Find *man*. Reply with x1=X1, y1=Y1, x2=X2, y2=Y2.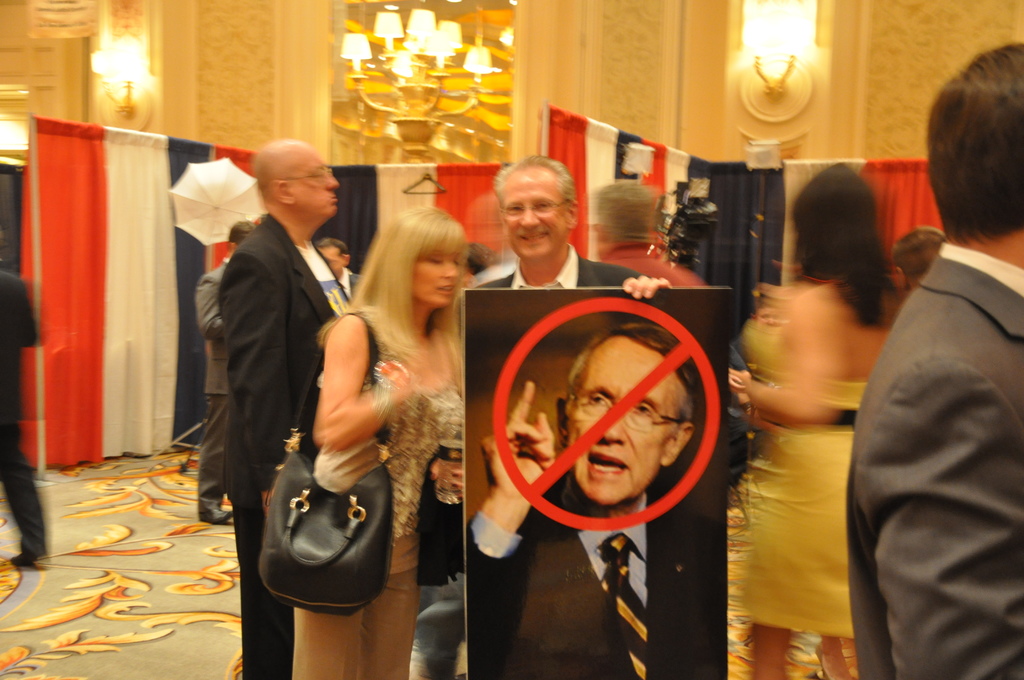
x1=312, y1=238, x2=362, y2=299.
